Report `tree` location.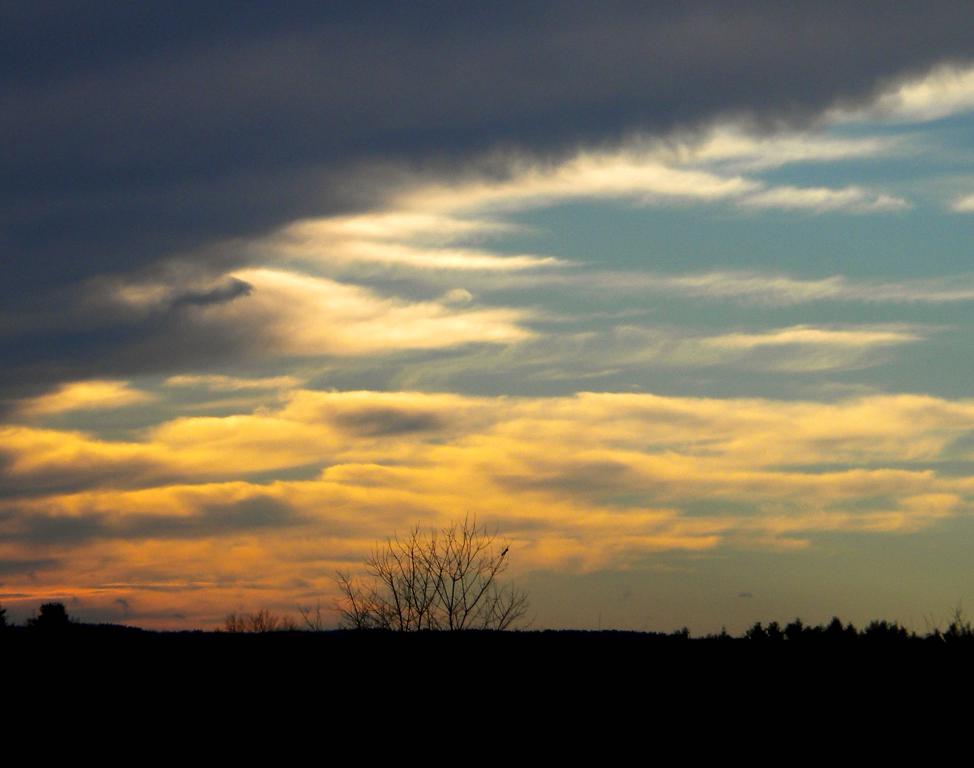
Report: box=[222, 605, 324, 644].
